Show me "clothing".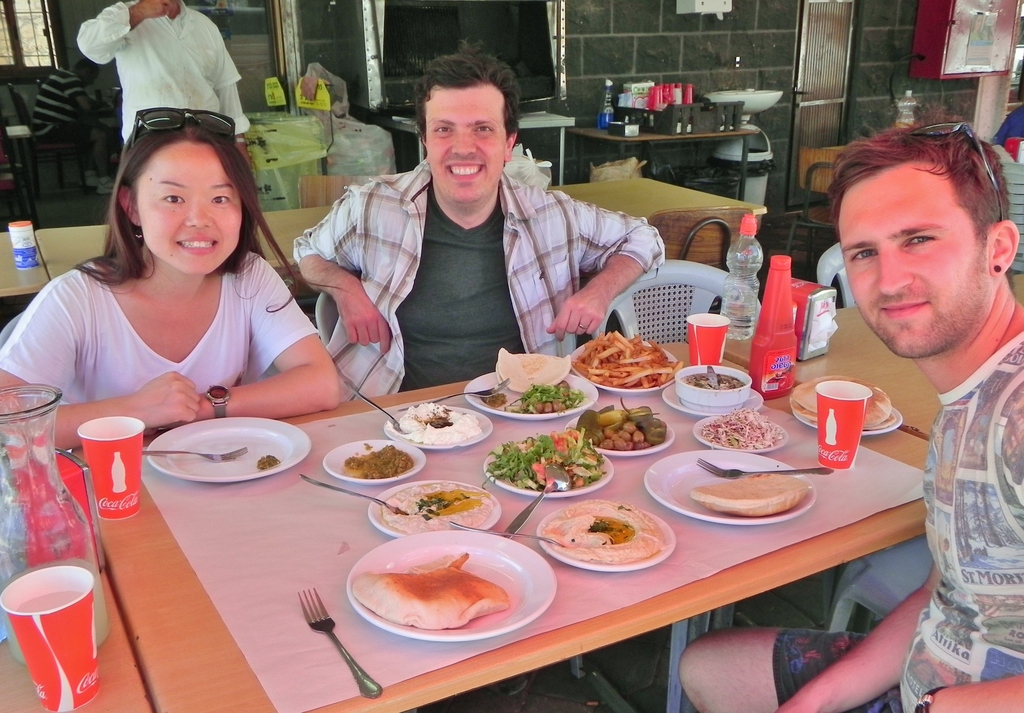
"clothing" is here: box(777, 319, 1023, 712).
